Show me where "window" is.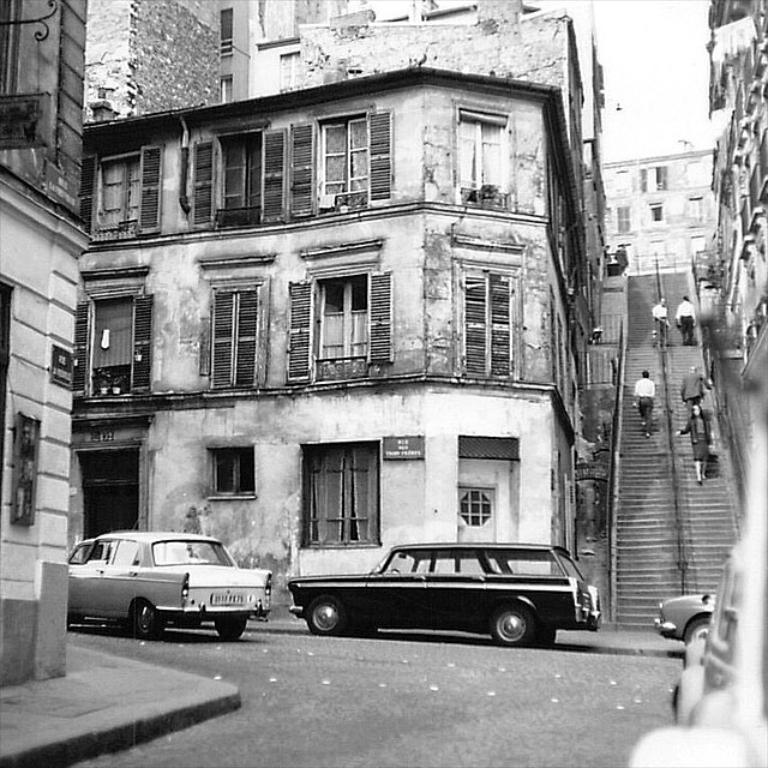
"window" is at box=[308, 240, 396, 371].
